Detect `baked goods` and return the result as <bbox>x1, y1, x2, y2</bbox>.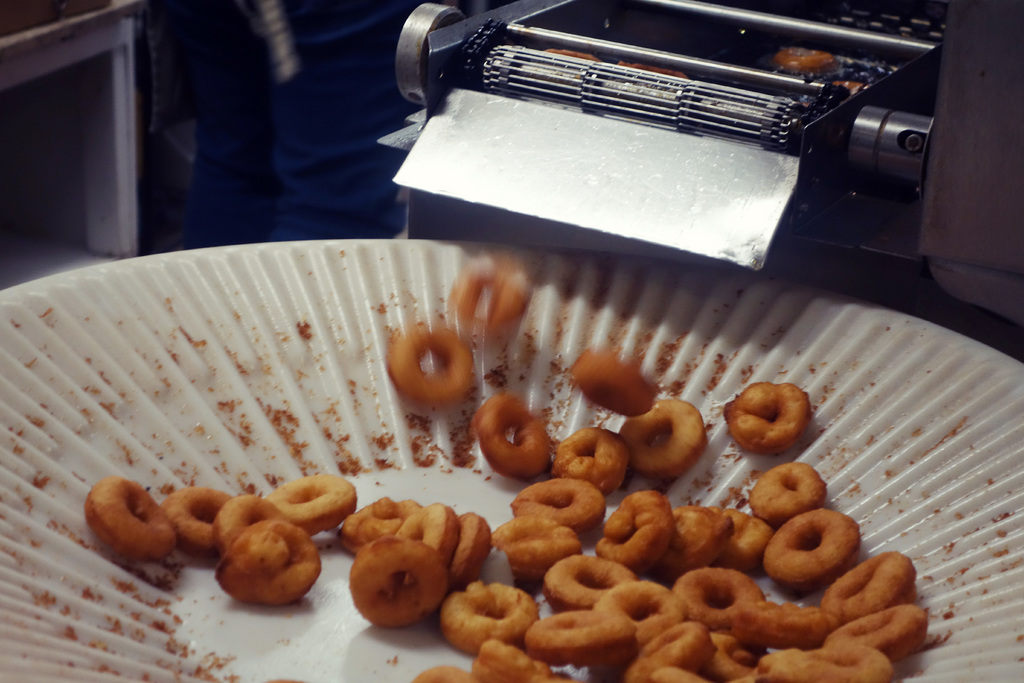
<bbox>160, 488, 236, 562</bbox>.
